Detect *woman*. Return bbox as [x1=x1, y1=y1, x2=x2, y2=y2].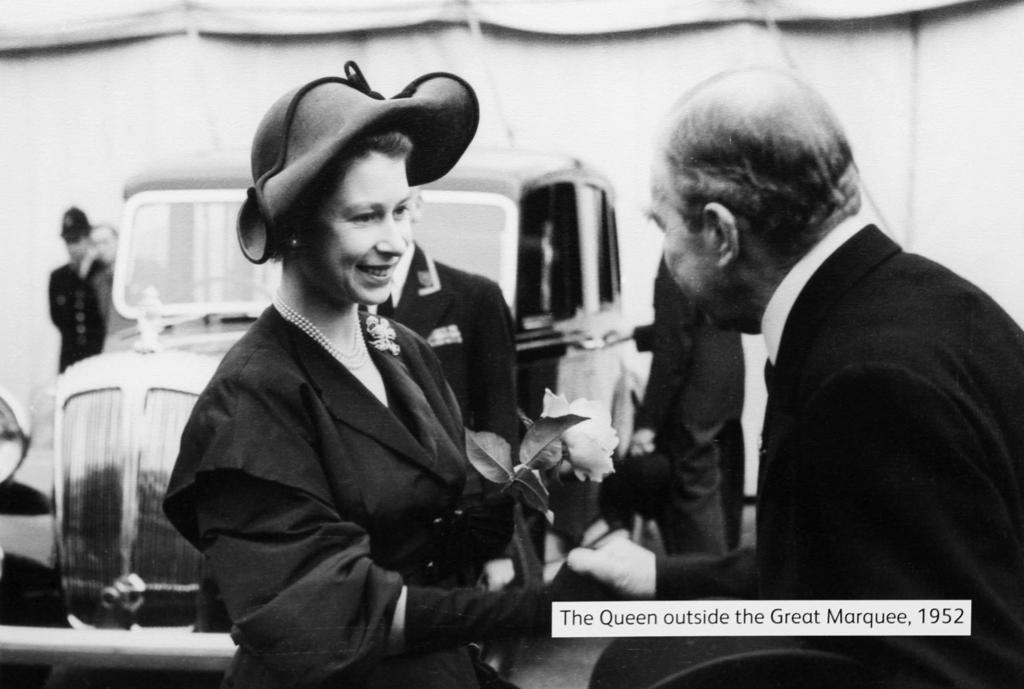
[x1=161, y1=57, x2=625, y2=686].
